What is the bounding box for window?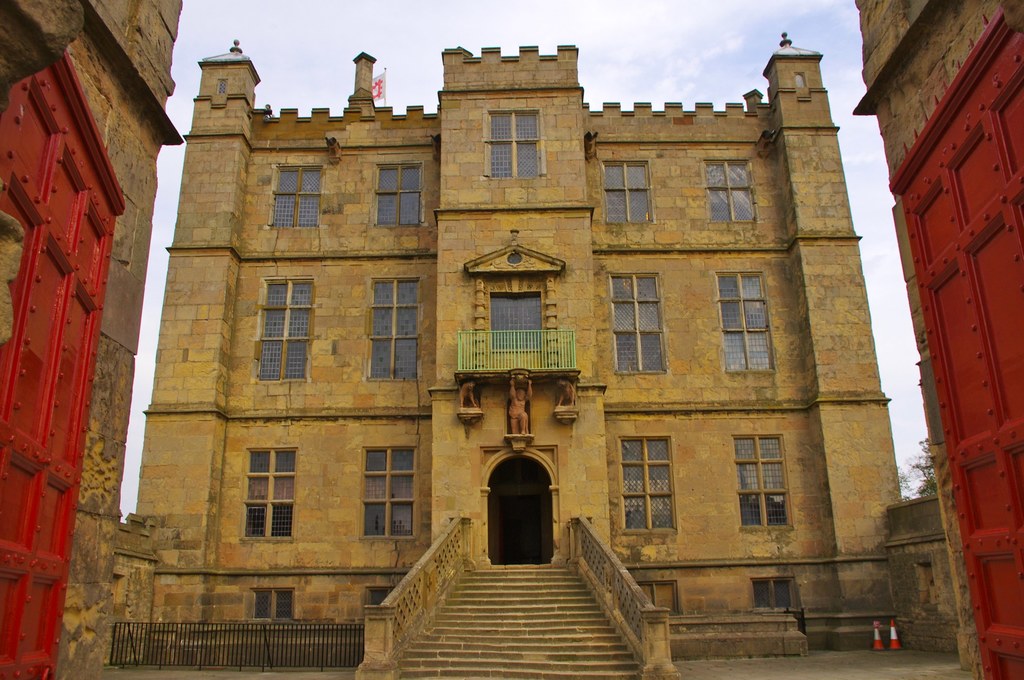
362:155:428:239.
